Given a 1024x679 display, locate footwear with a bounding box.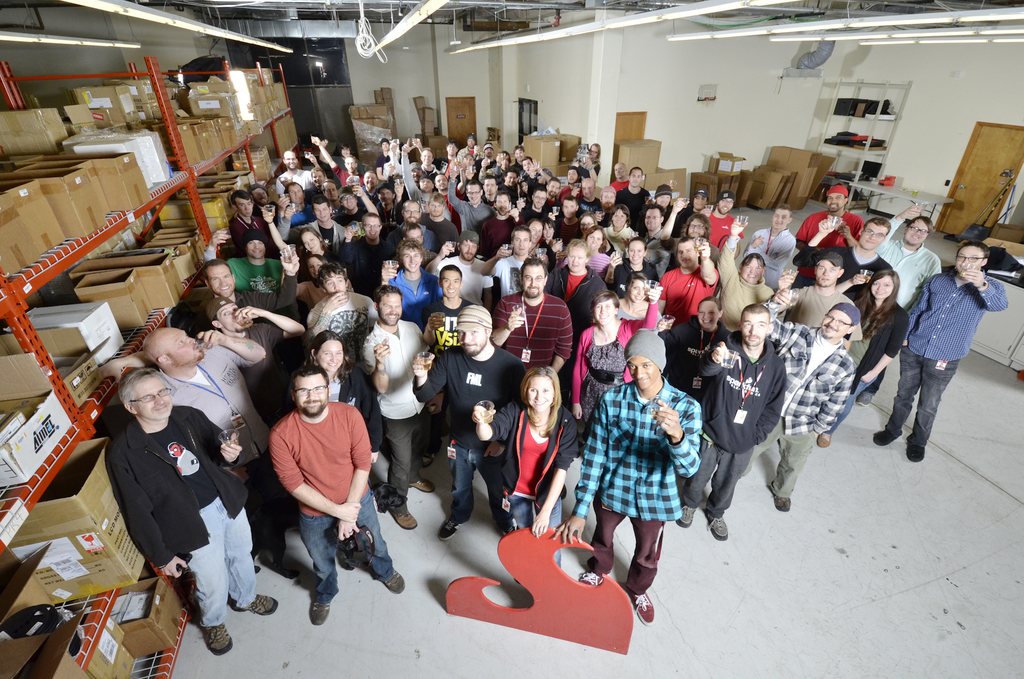
Located: locate(908, 438, 921, 465).
